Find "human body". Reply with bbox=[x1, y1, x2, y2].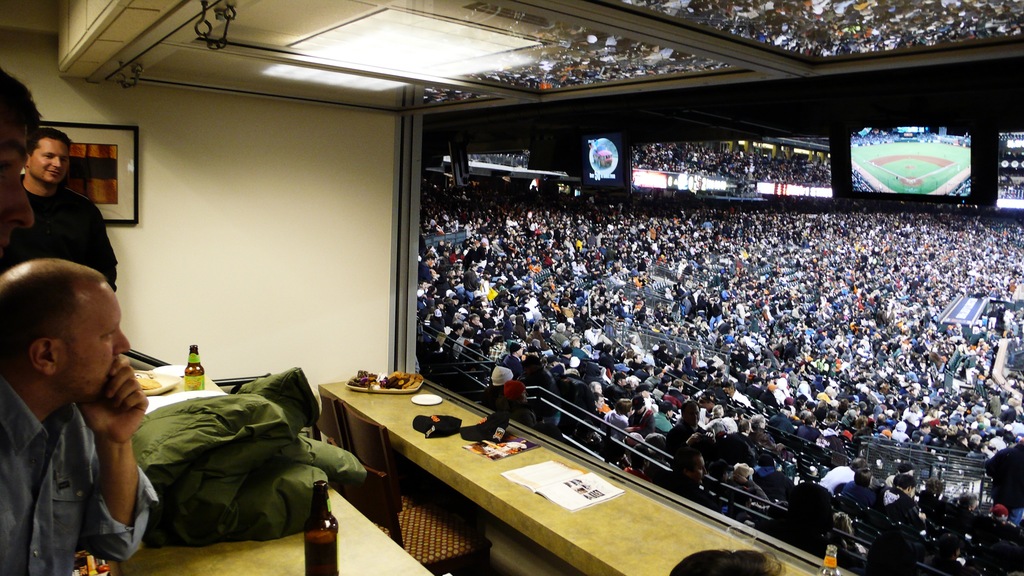
bbox=[838, 234, 854, 239].
